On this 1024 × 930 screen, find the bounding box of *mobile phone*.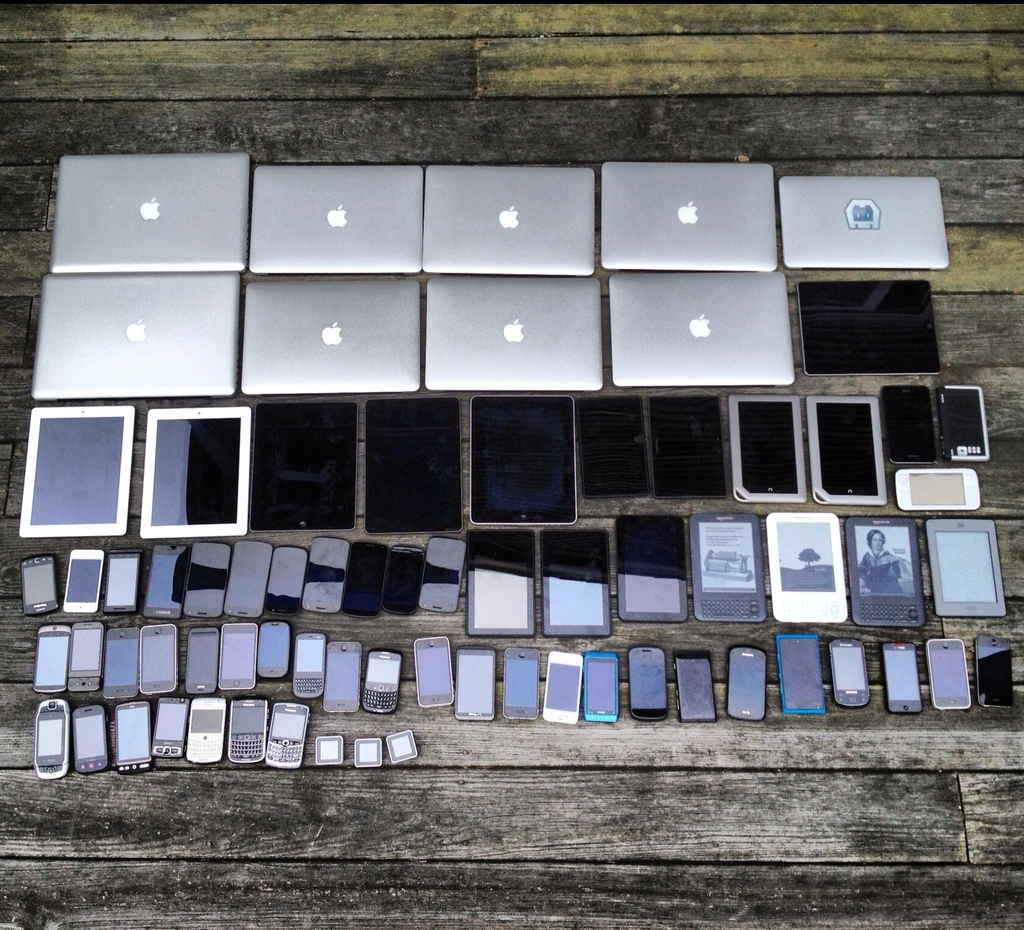
Bounding box: [323,643,361,713].
